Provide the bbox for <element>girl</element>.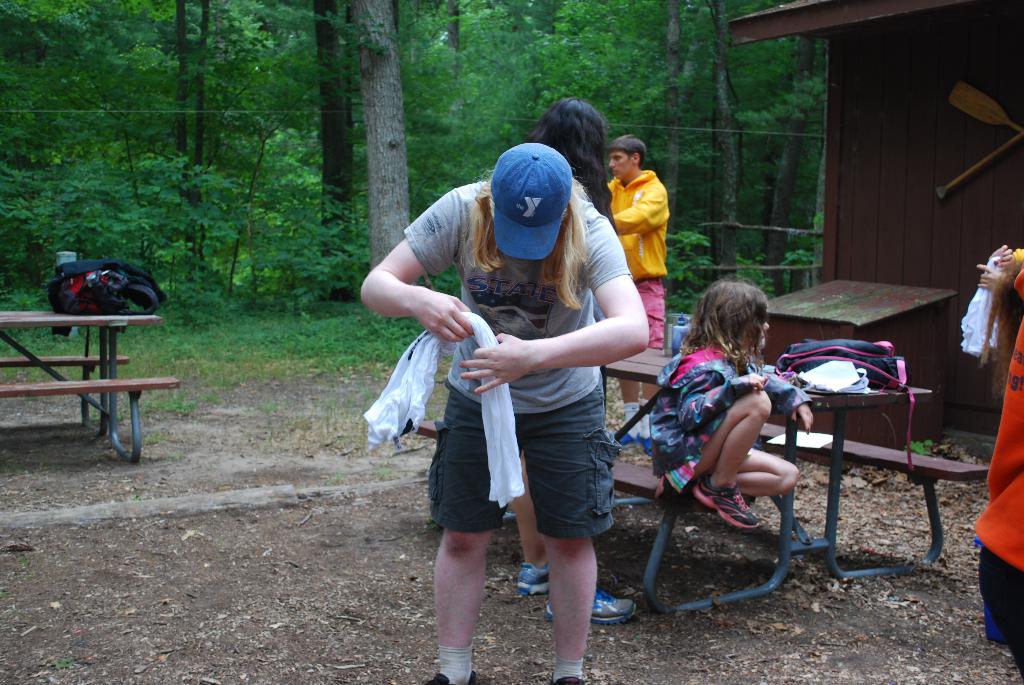
select_region(645, 279, 813, 531).
